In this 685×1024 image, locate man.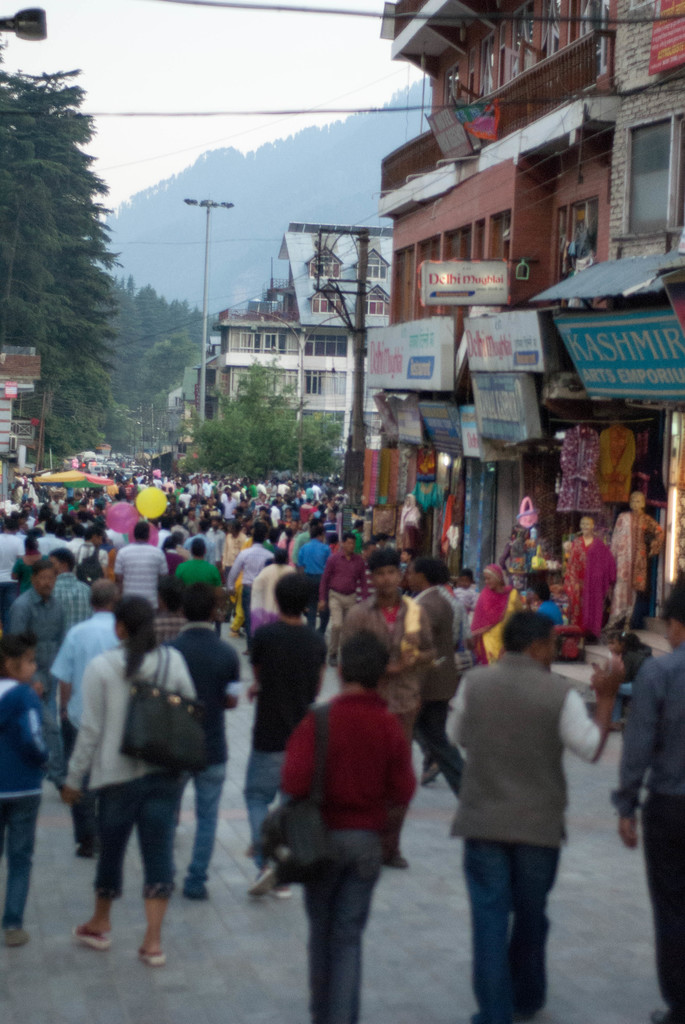
Bounding box: bbox=[226, 532, 276, 616].
